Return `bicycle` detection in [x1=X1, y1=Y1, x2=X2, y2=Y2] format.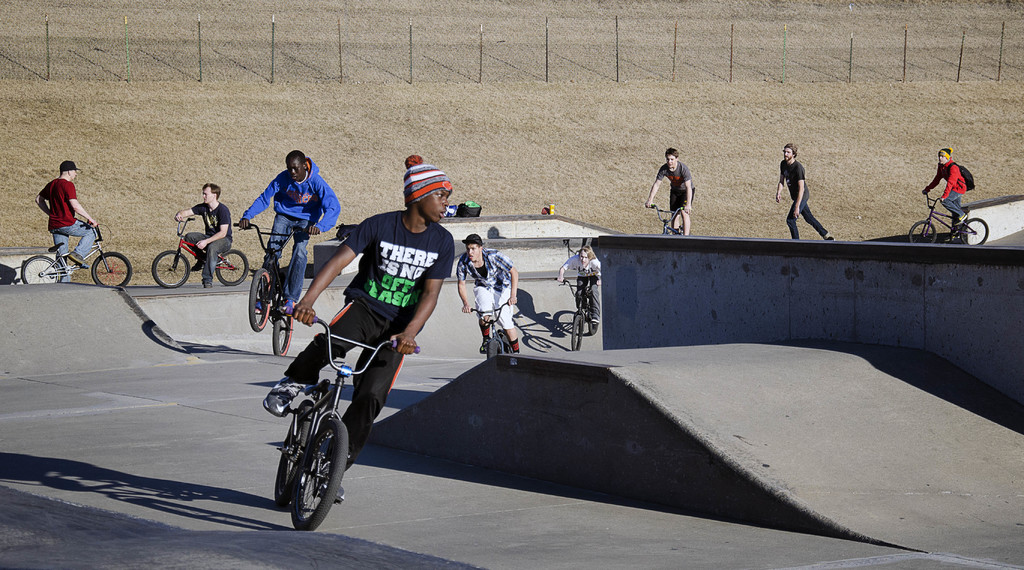
[x1=243, y1=218, x2=300, y2=362].
